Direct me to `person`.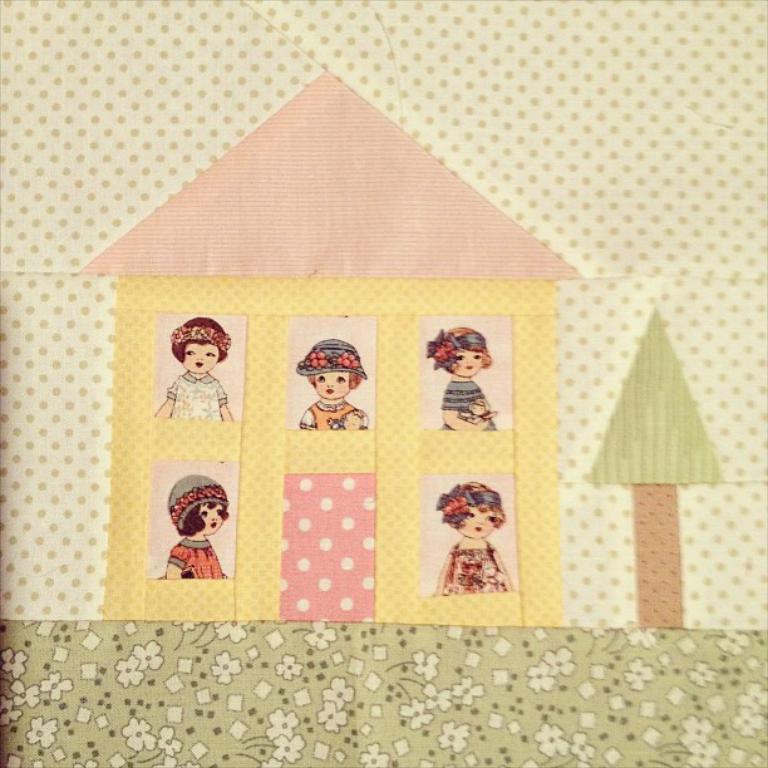
Direction: rect(428, 482, 512, 596).
